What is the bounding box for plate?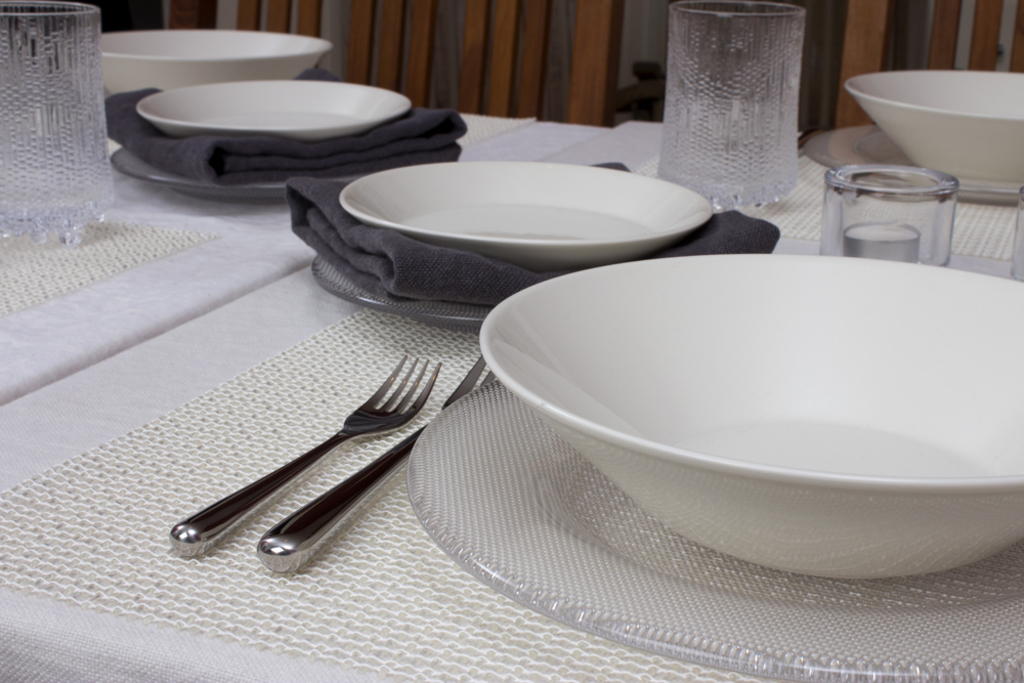
(270,154,755,279).
